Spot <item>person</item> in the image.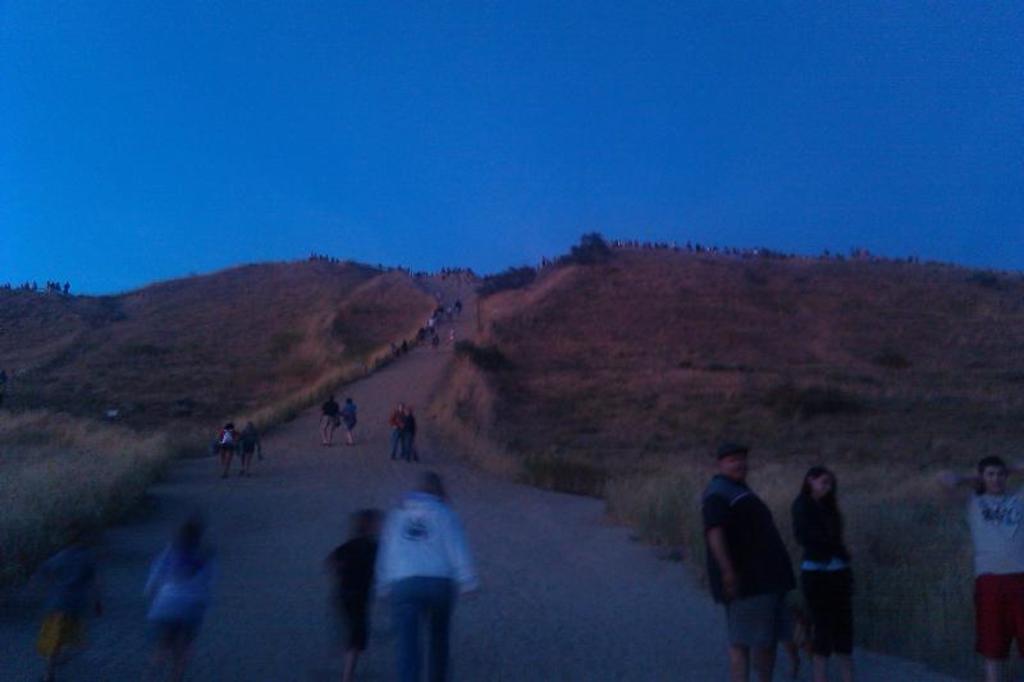
<item>person</item> found at rect(31, 522, 100, 681).
